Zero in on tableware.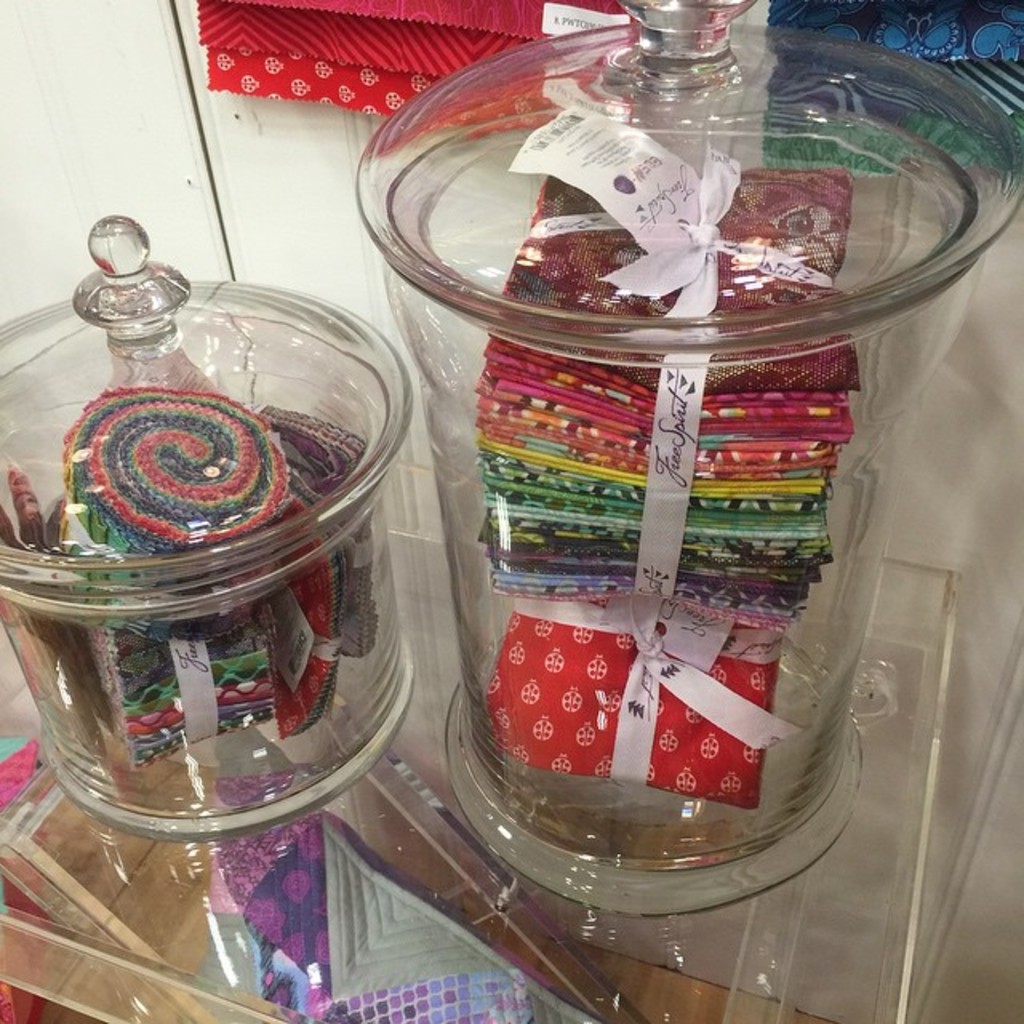
Zeroed in: bbox=[0, 211, 411, 842].
